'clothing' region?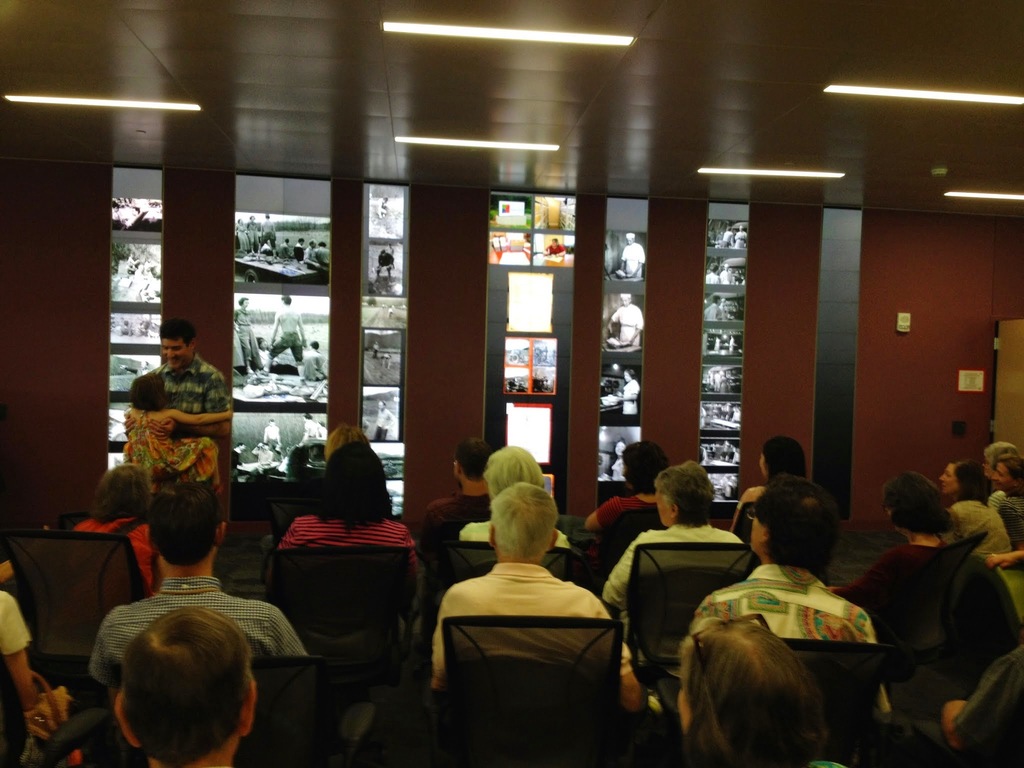
{"x1": 429, "y1": 561, "x2": 631, "y2": 693}
